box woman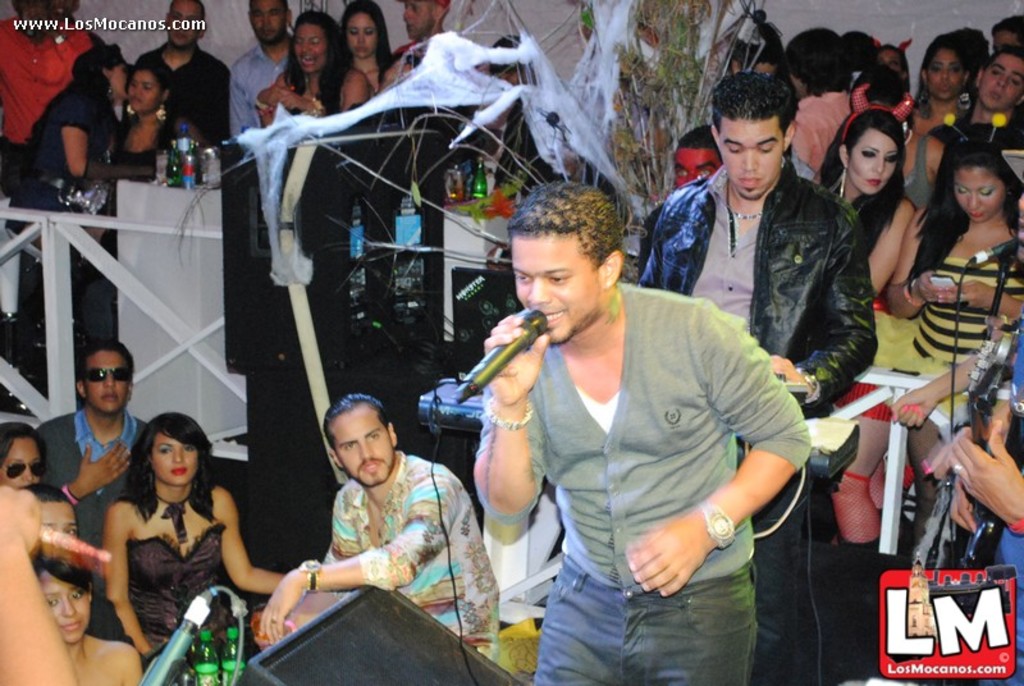
rect(0, 422, 45, 494)
